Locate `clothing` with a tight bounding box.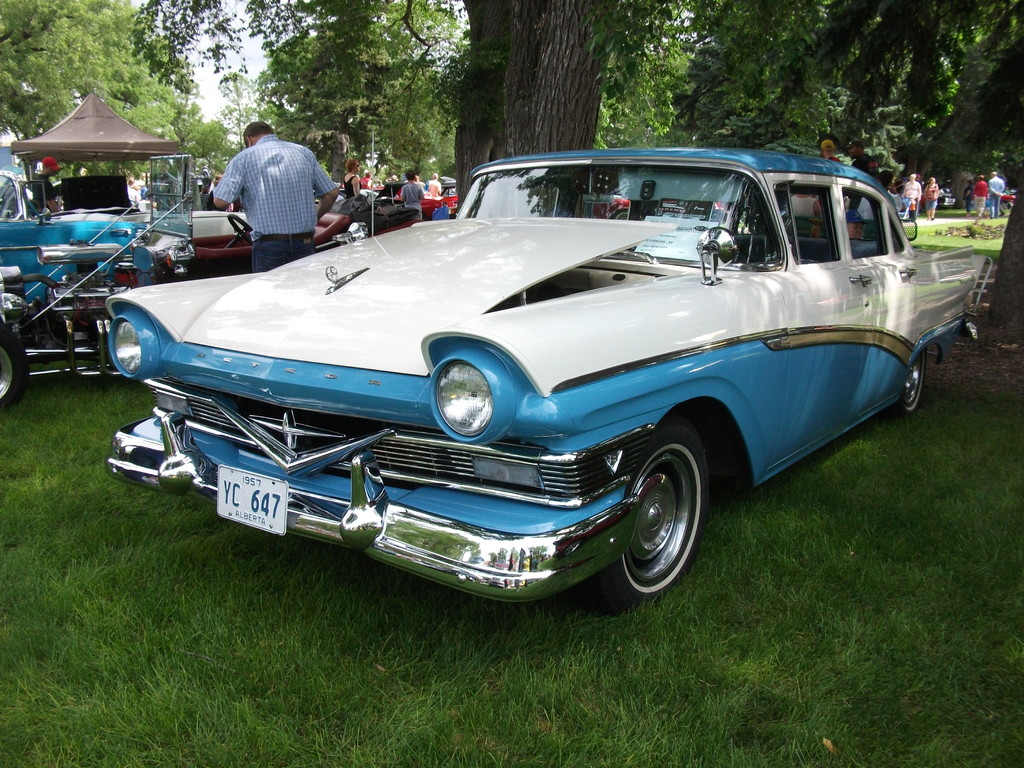
[989, 179, 1008, 211].
